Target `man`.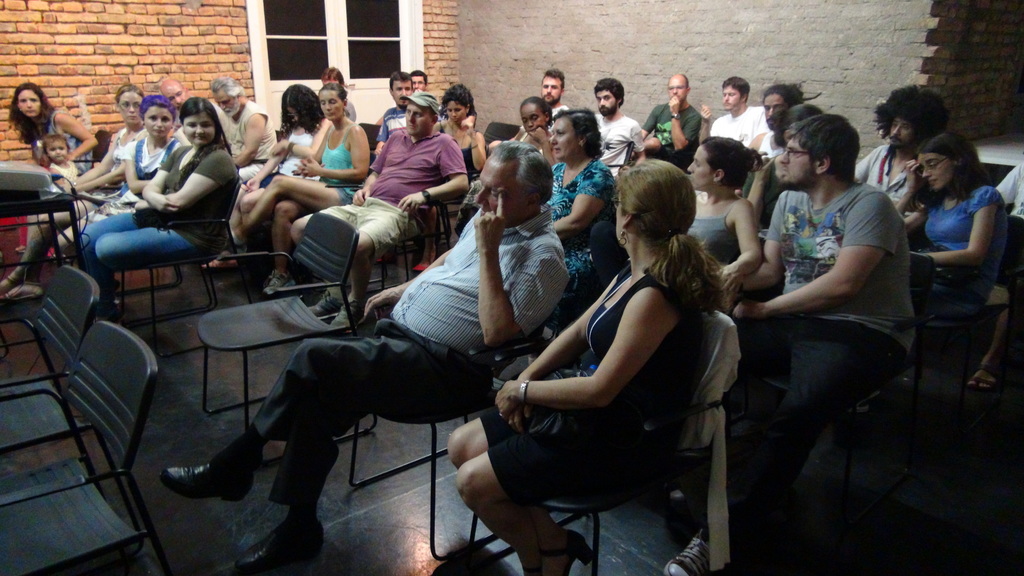
Target region: {"left": 204, "top": 76, "right": 277, "bottom": 165}.
